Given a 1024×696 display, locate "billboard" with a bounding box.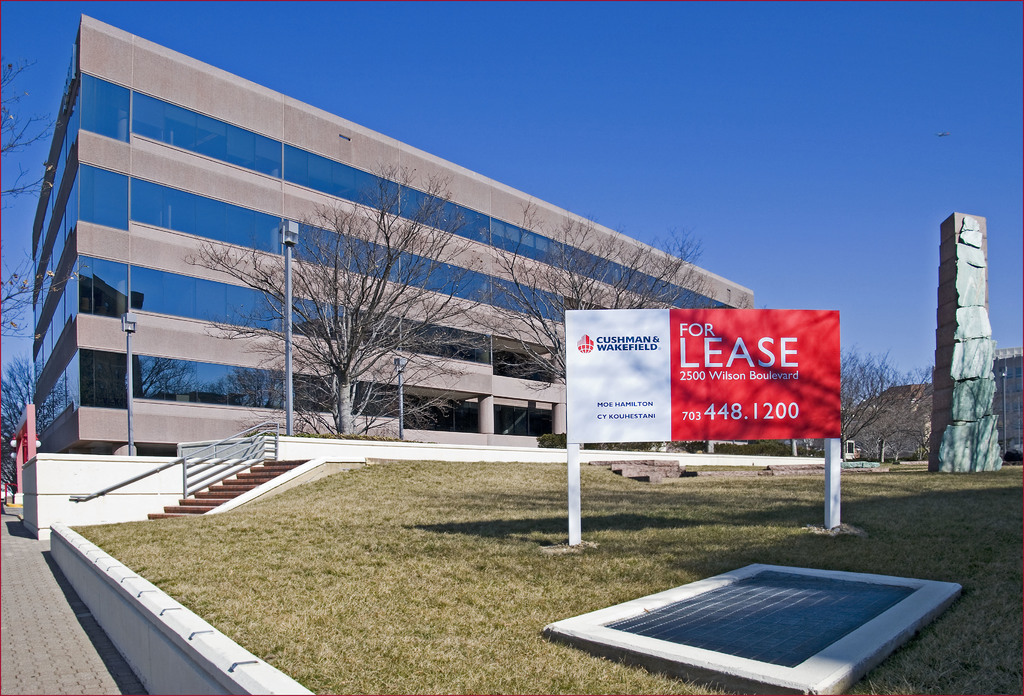
Located: rect(536, 290, 847, 476).
